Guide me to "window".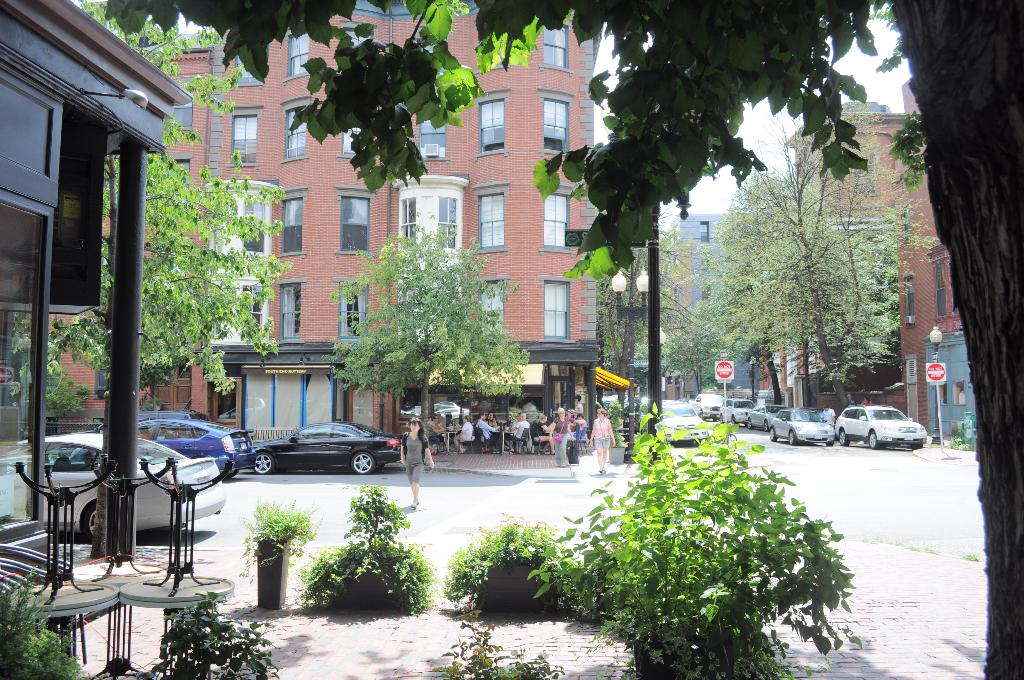
Guidance: x1=164, y1=156, x2=190, y2=206.
